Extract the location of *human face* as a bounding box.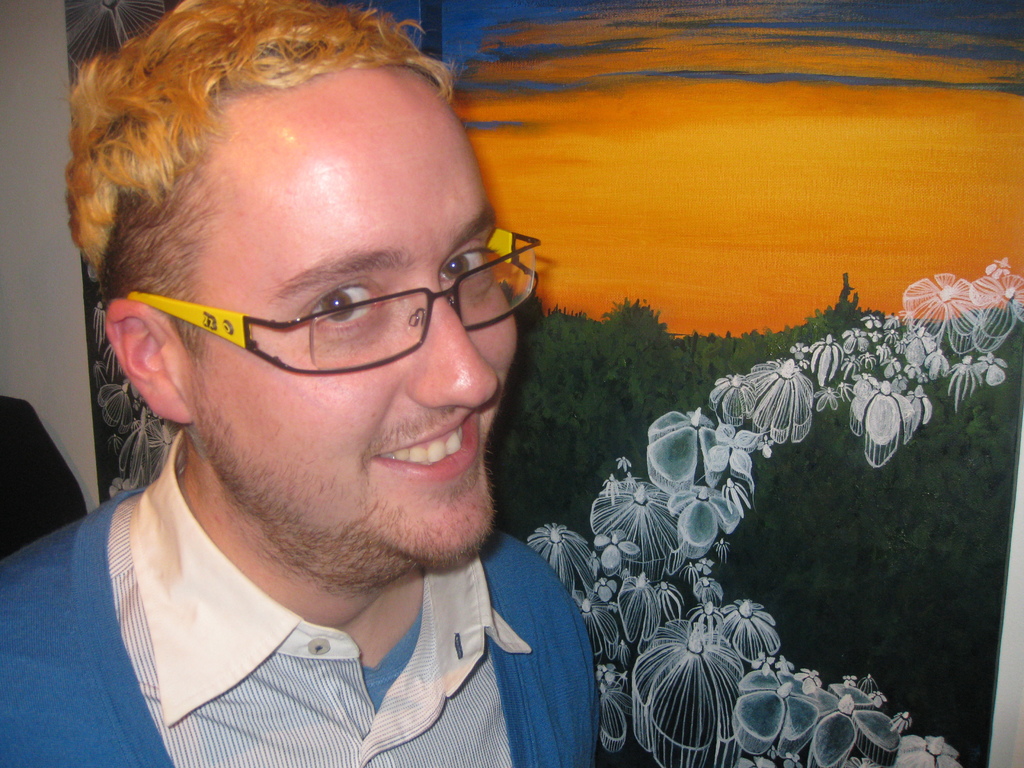
[left=184, top=66, right=520, bottom=563].
